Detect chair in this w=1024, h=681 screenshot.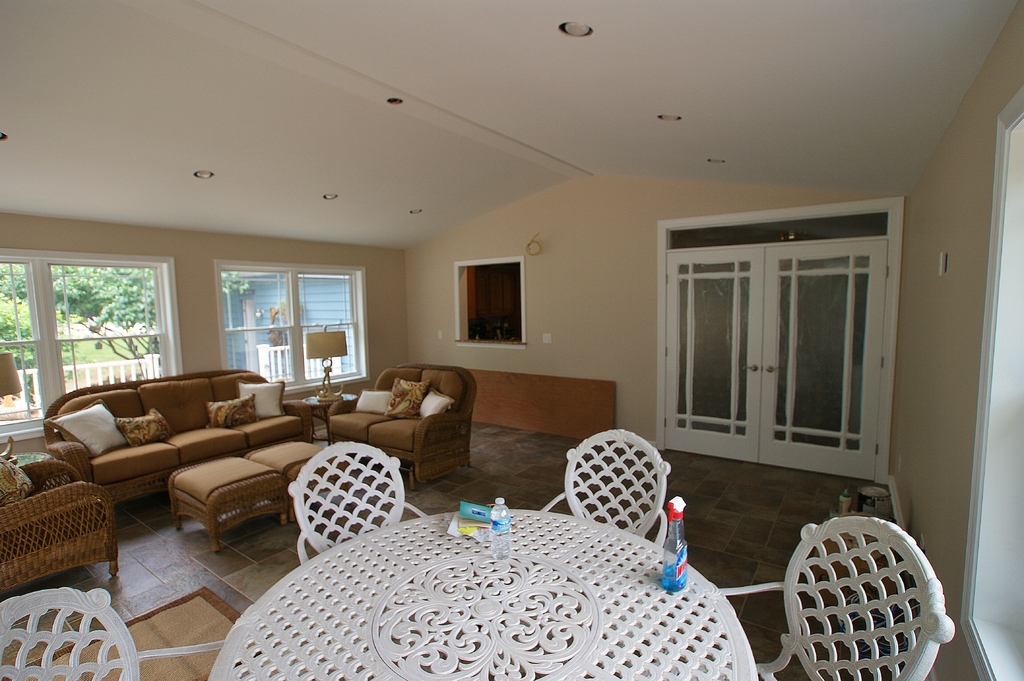
Detection: bbox=[538, 429, 668, 548].
